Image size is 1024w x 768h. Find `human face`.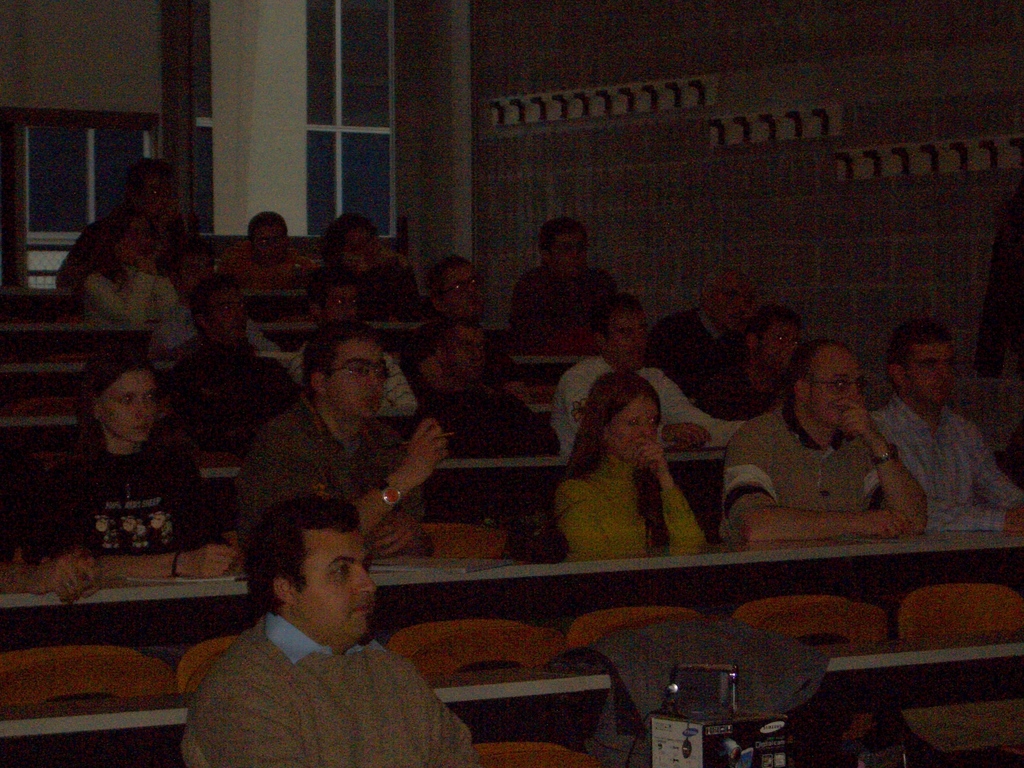
box=[608, 306, 650, 370].
